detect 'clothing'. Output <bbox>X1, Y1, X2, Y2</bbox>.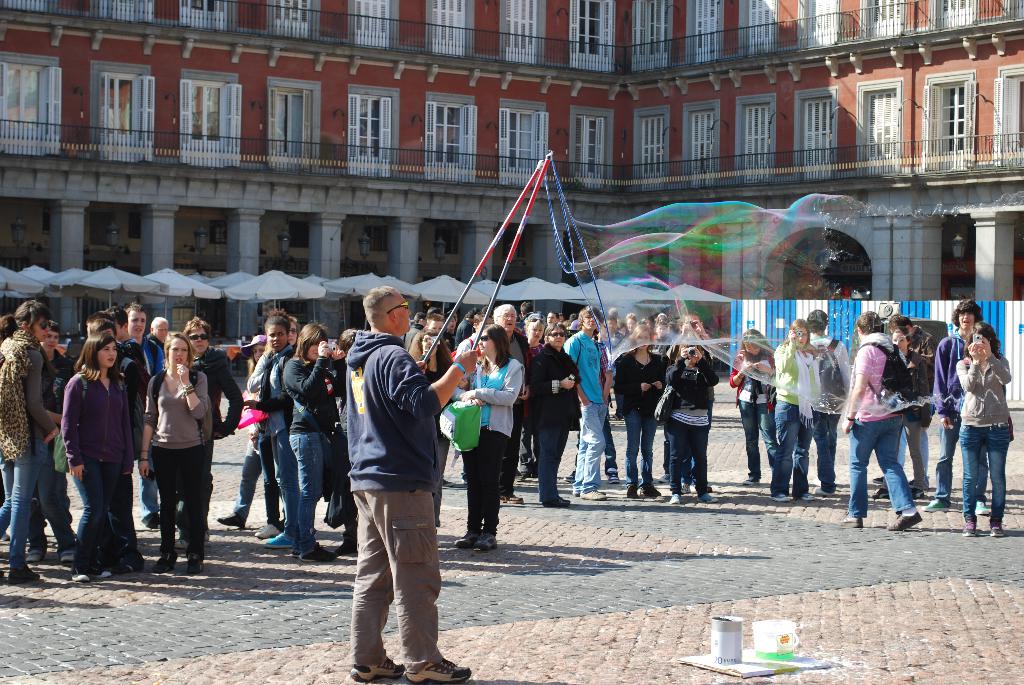
<bbox>123, 335, 168, 379</bbox>.
